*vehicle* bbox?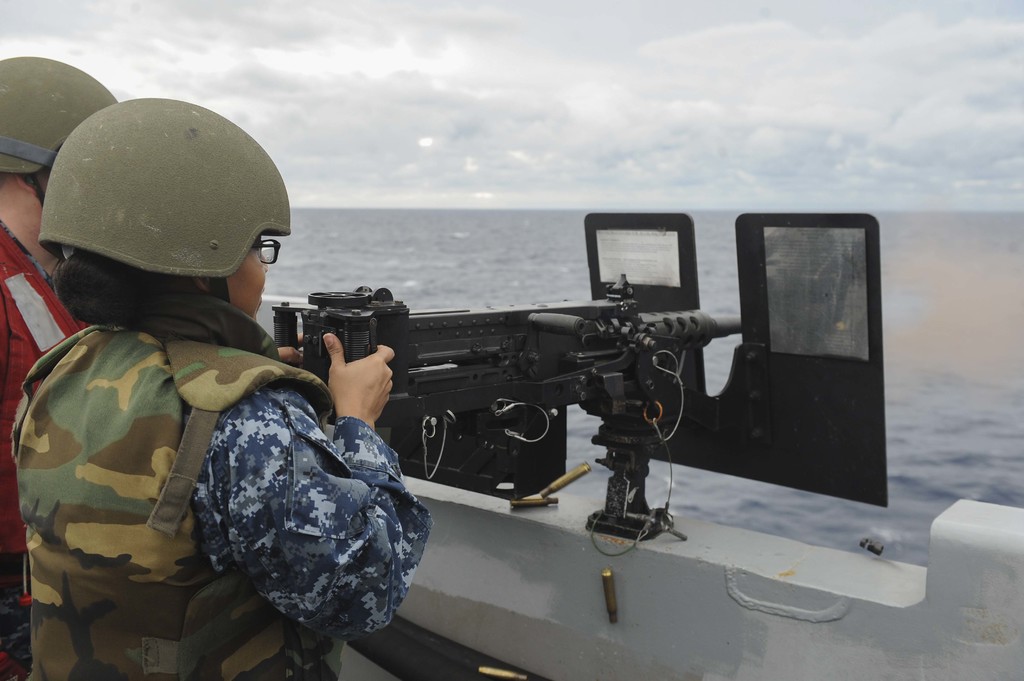
rect(0, 245, 1023, 680)
